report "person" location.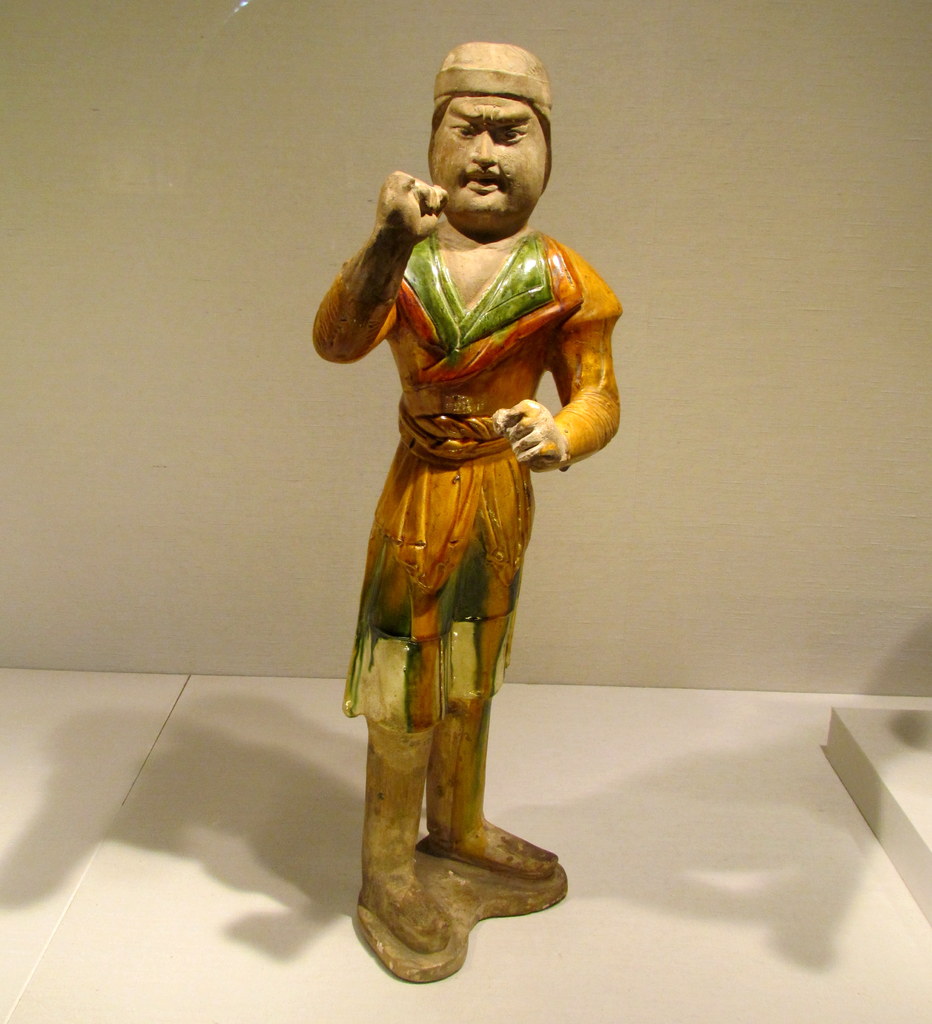
Report: <box>330,76,618,968</box>.
